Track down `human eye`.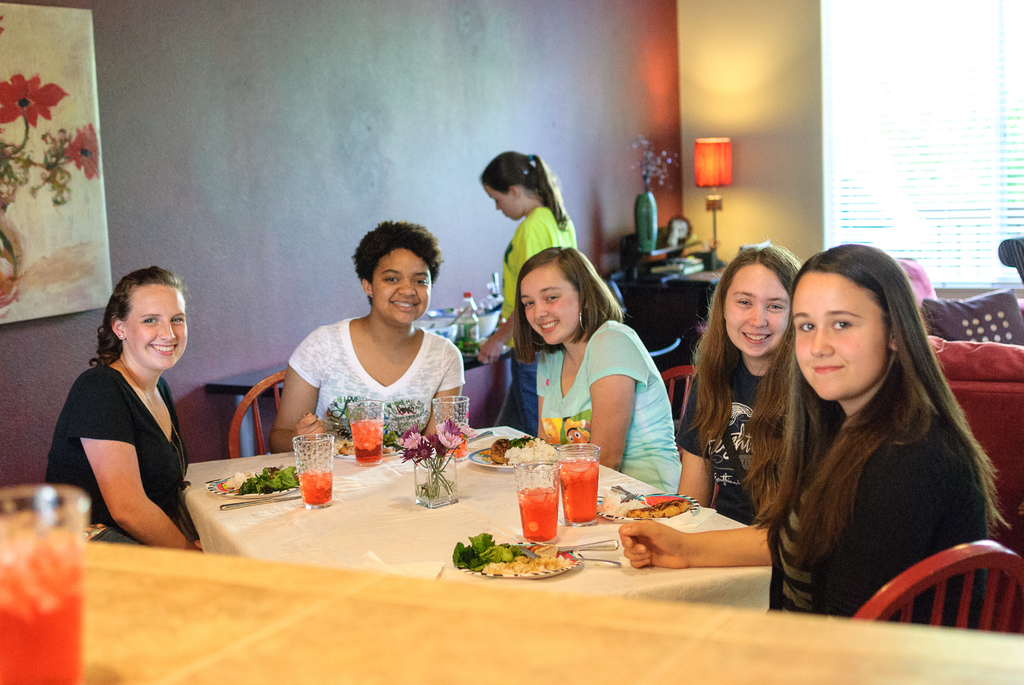
Tracked to {"x1": 171, "y1": 313, "x2": 184, "y2": 324}.
